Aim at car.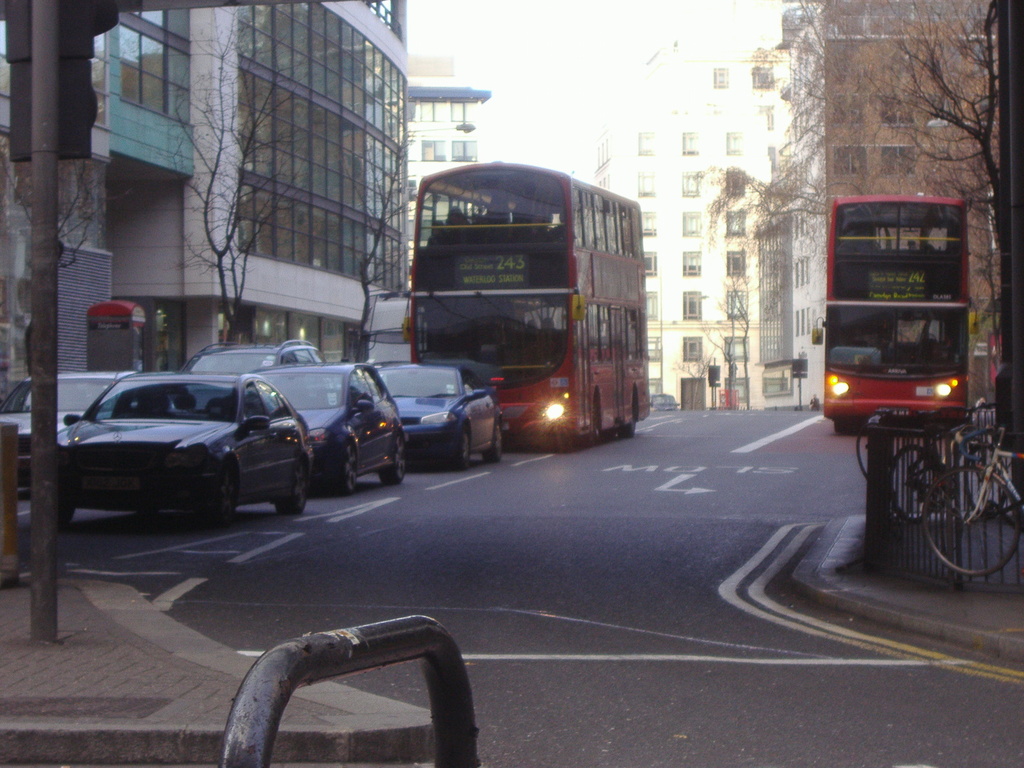
Aimed at rect(652, 394, 681, 412).
